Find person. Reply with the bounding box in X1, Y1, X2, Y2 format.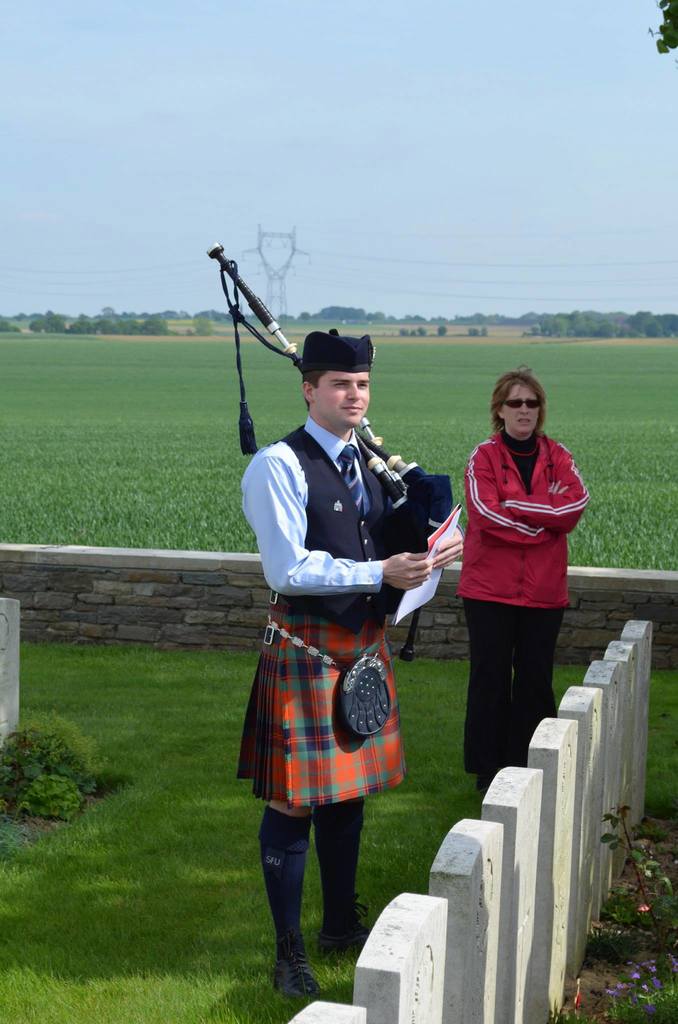
233, 333, 465, 998.
